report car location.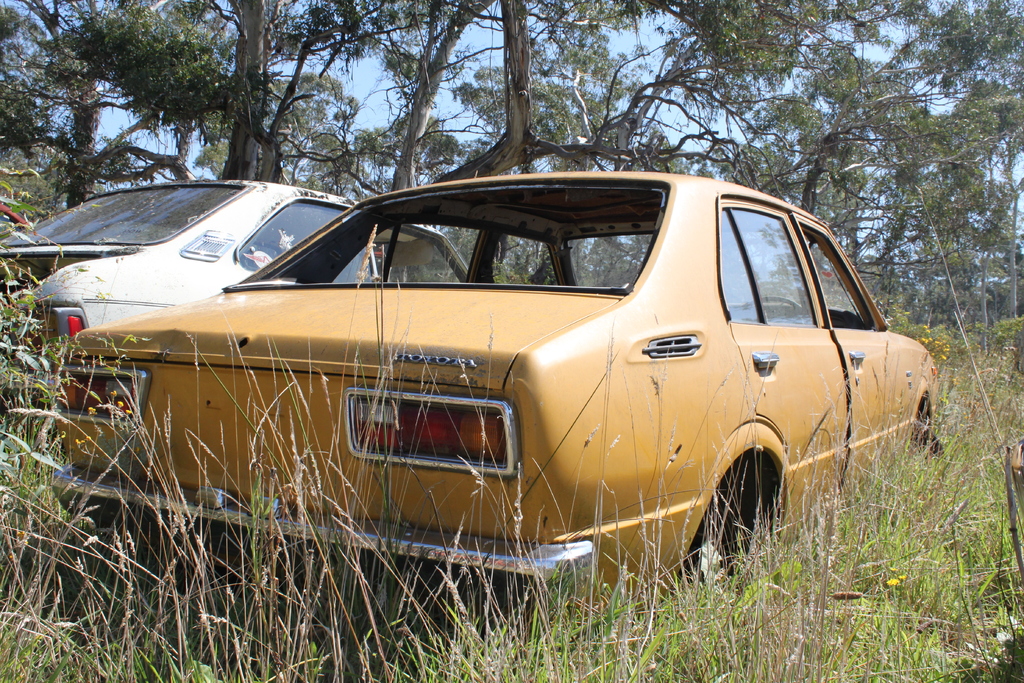
Report: select_region(0, 178, 467, 372).
